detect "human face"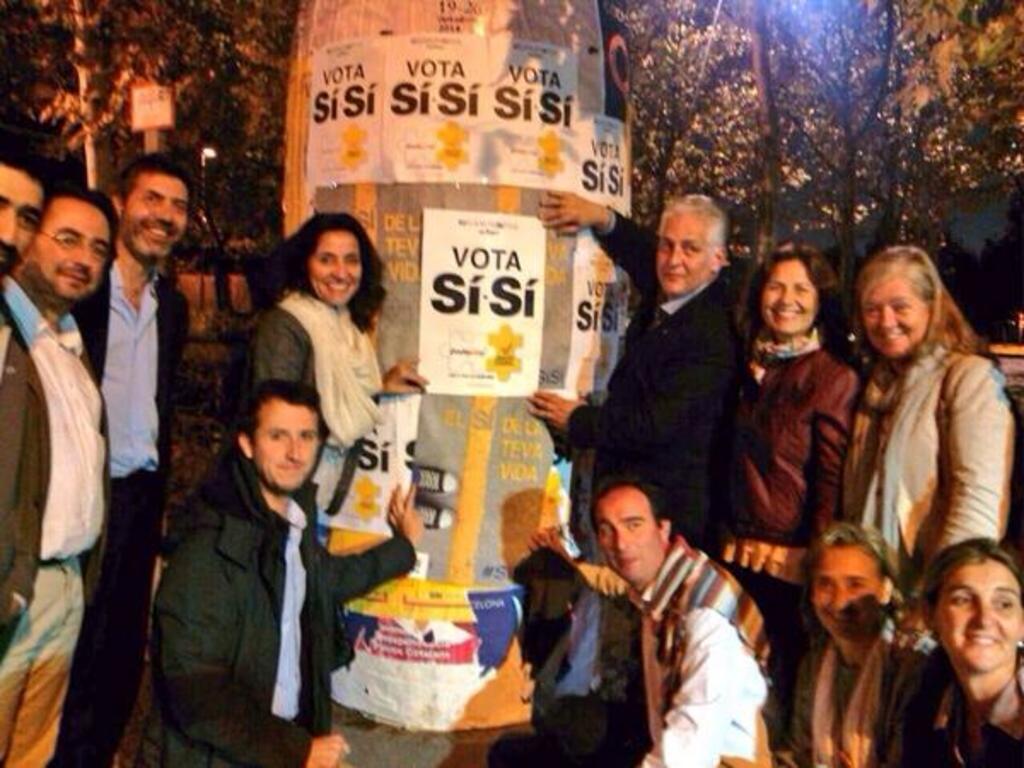
box=[596, 490, 666, 585]
